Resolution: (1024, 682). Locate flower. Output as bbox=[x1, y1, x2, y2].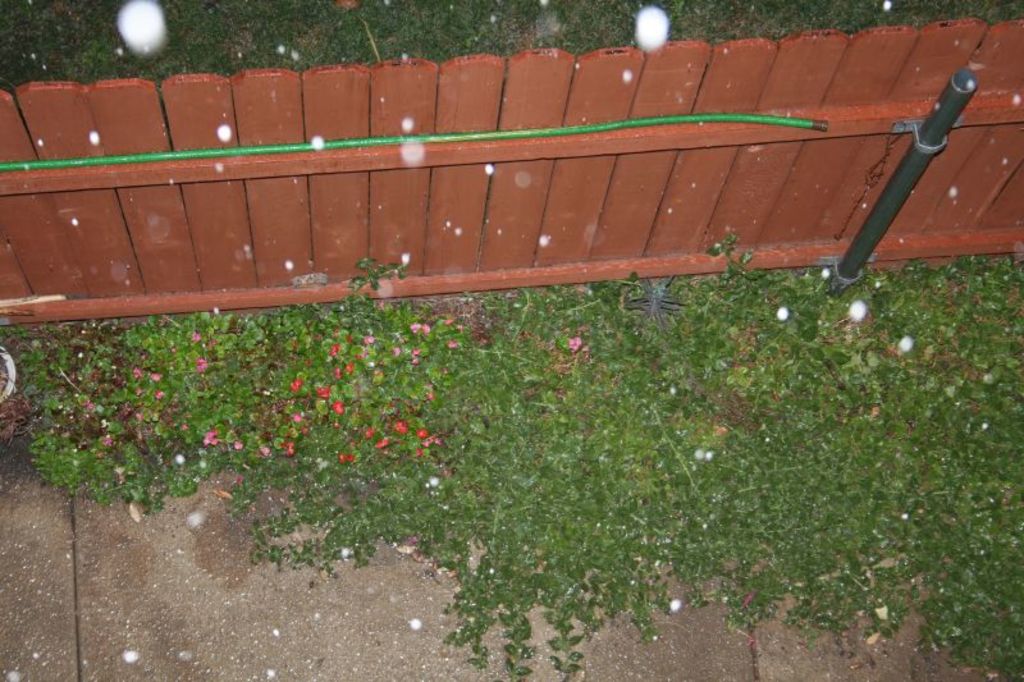
bbox=[424, 321, 429, 328].
